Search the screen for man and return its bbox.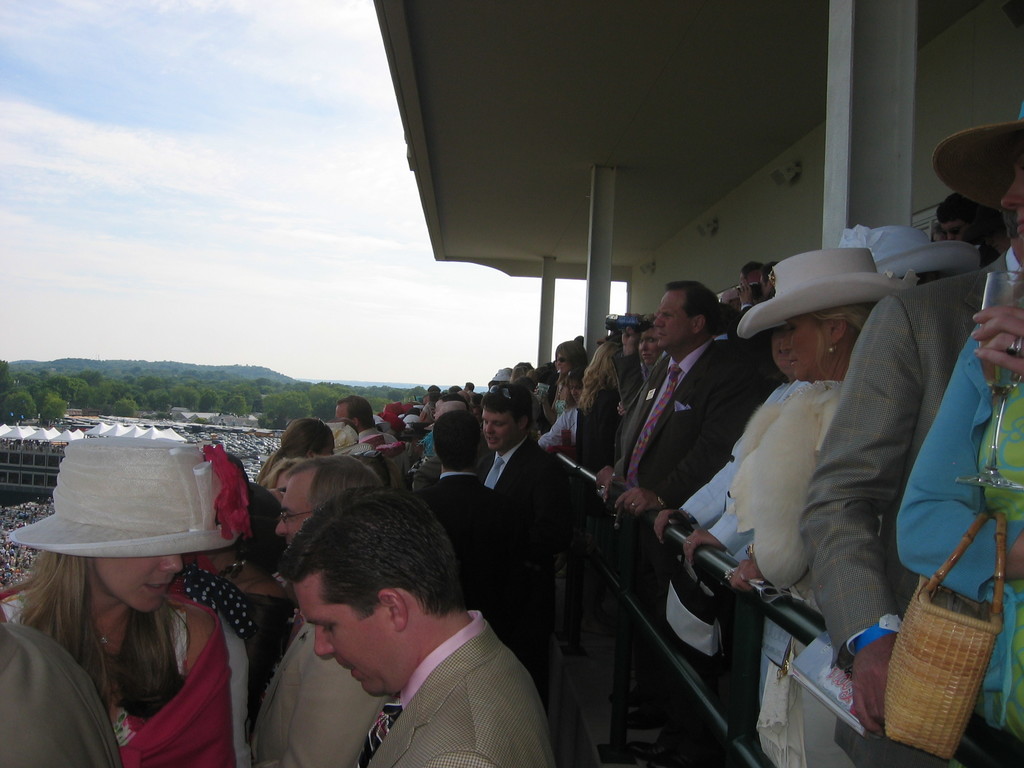
Found: rect(474, 381, 566, 500).
